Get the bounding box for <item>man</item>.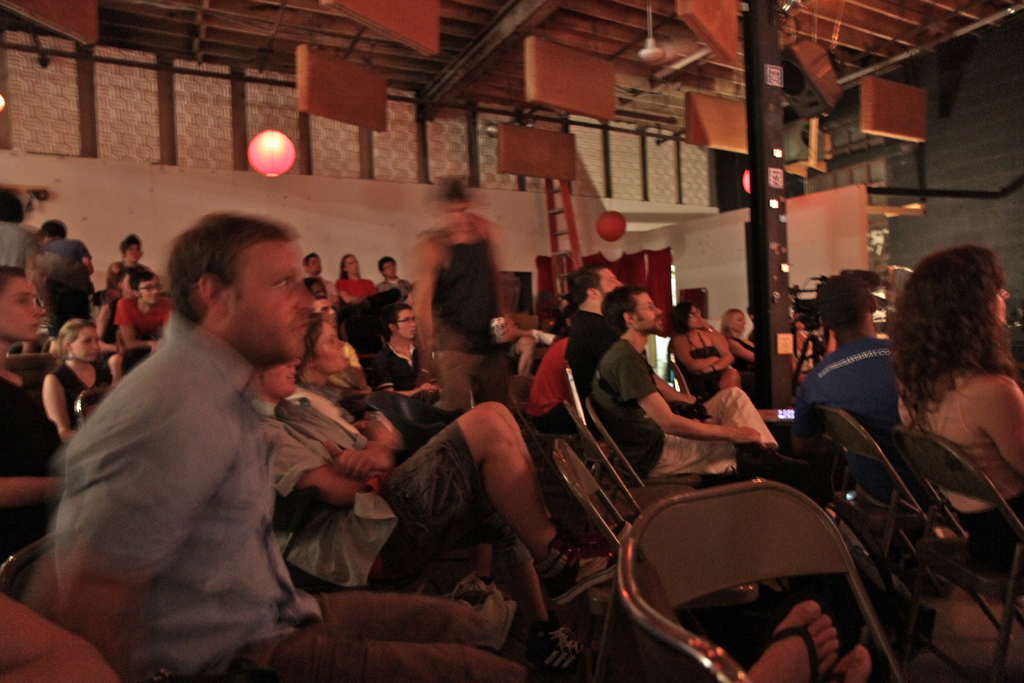
l=377, t=256, r=413, b=299.
